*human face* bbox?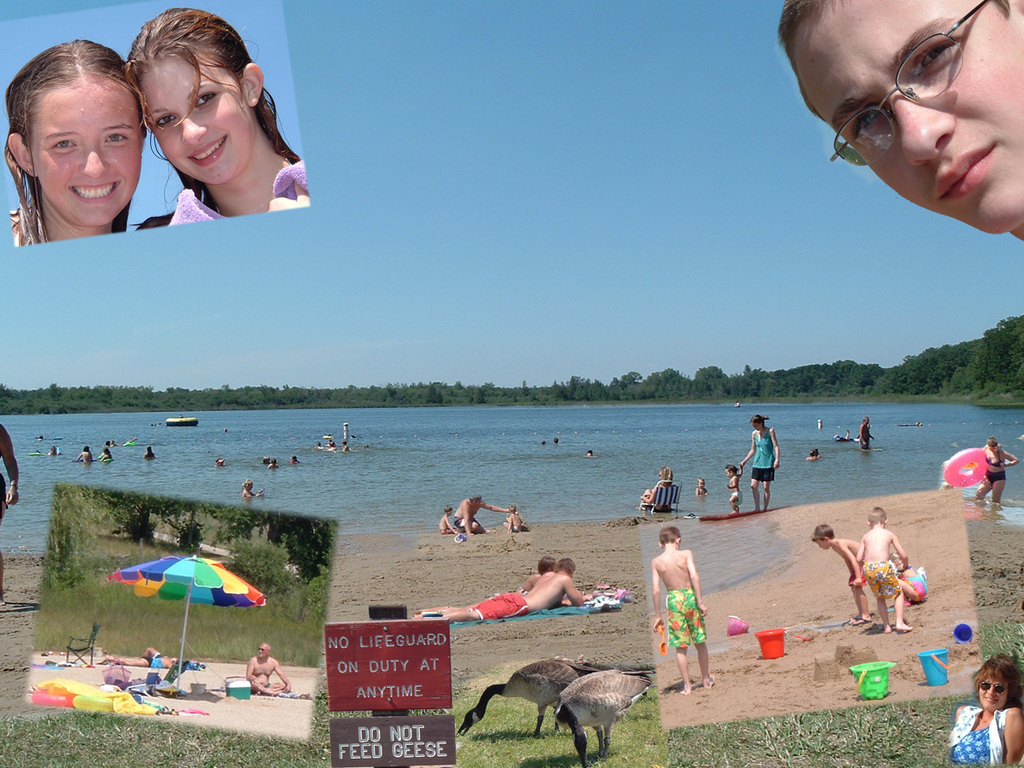
region(258, 643, 265, 655)
